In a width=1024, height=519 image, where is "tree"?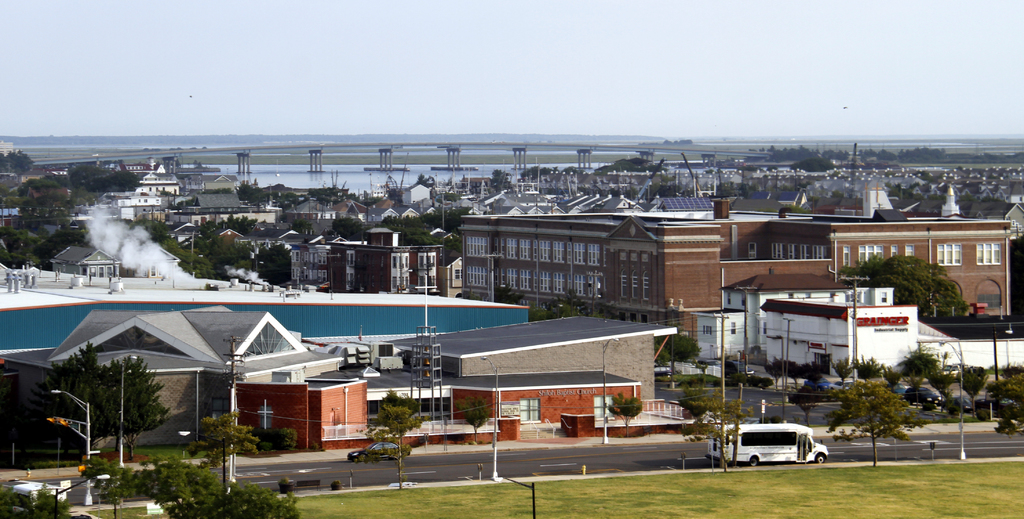
[833, 360, 938, 455].
